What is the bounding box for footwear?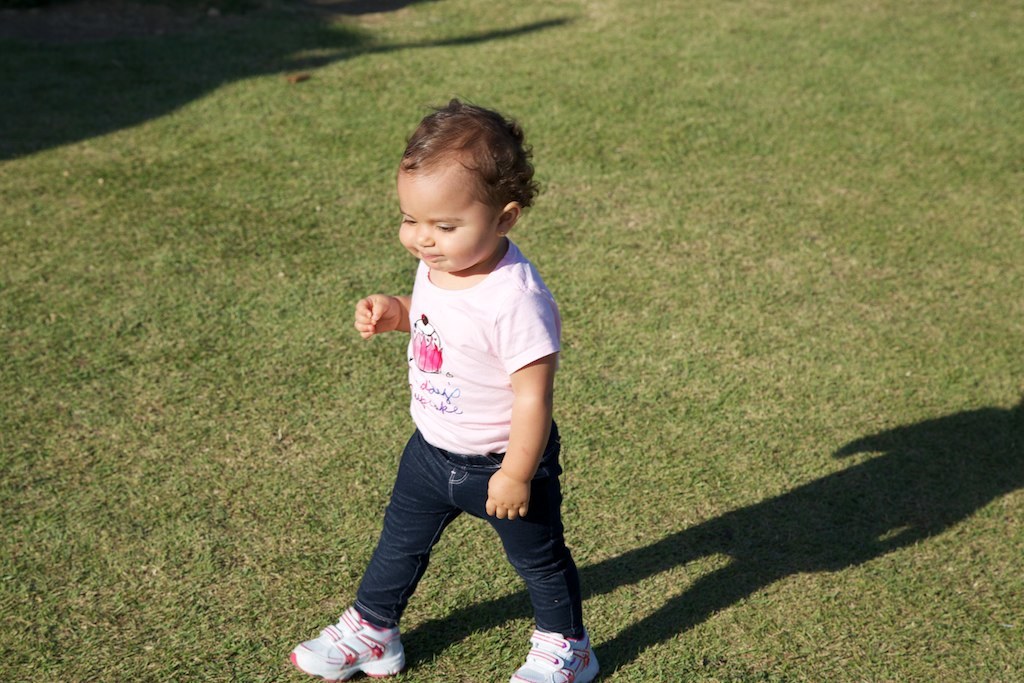
[308,602,388,681].
